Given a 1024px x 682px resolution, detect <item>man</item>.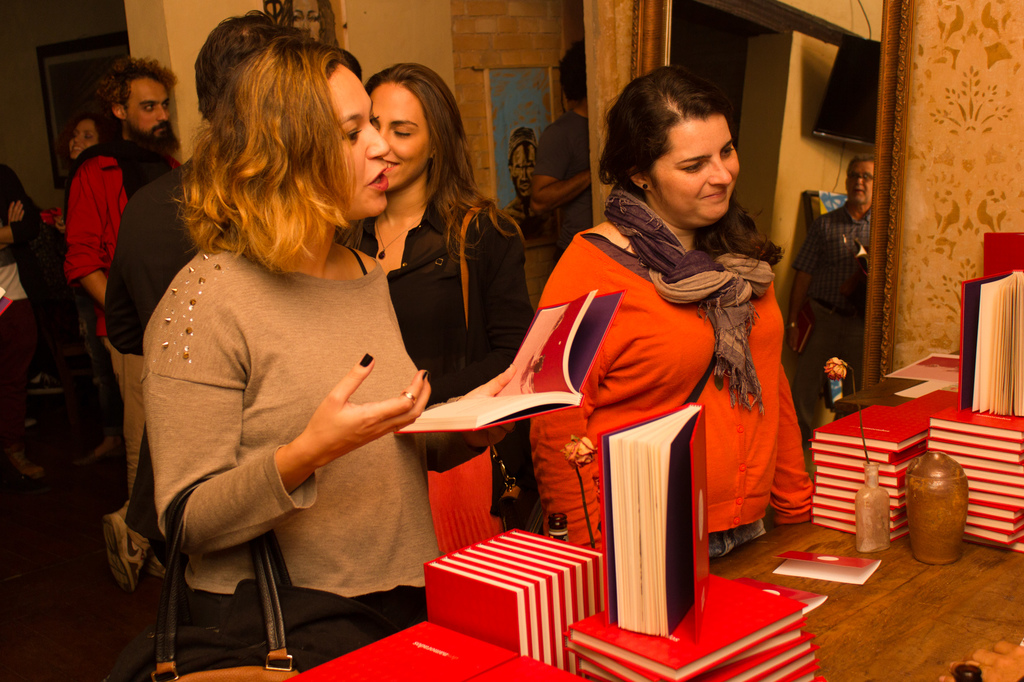
left=778, top=151, right=881, bottom=455.
